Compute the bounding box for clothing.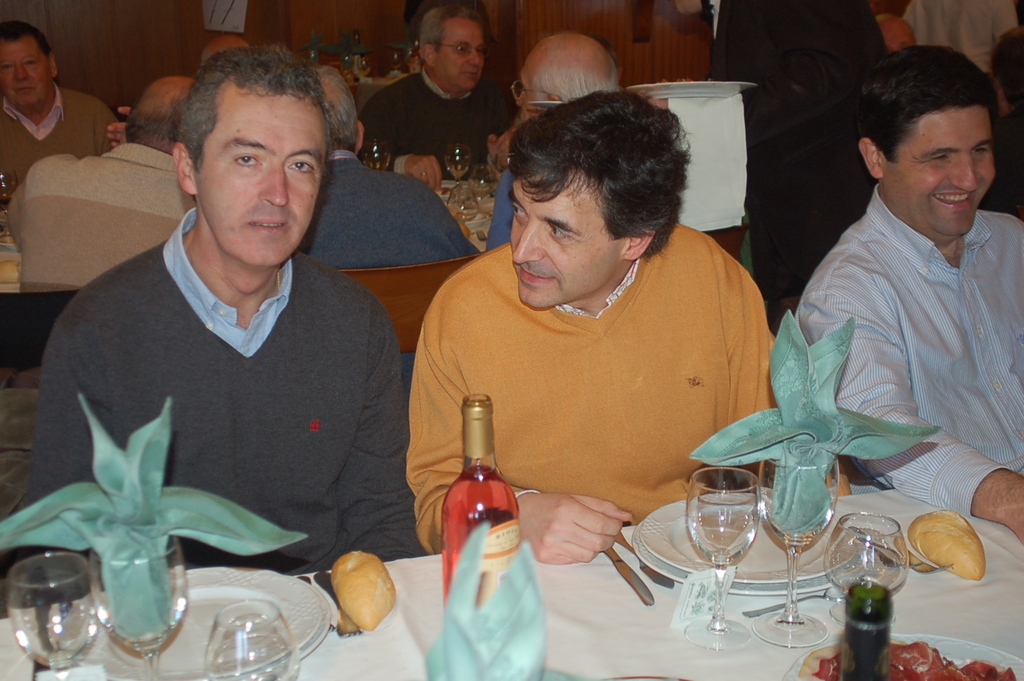
region(483, 167, 519, 251).
